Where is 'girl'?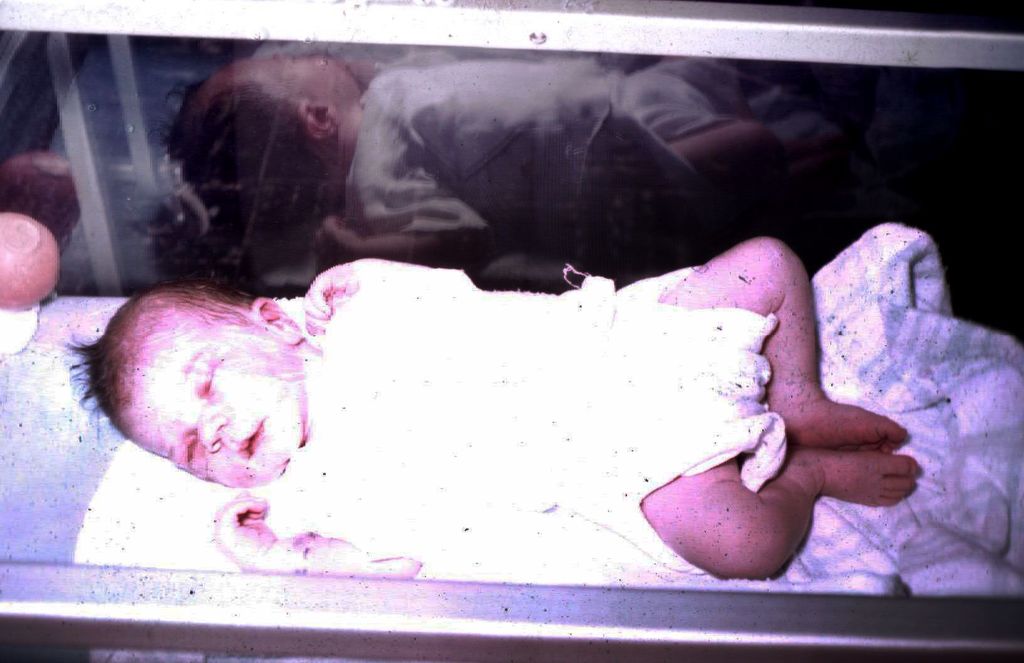
(68,236,919,586).
